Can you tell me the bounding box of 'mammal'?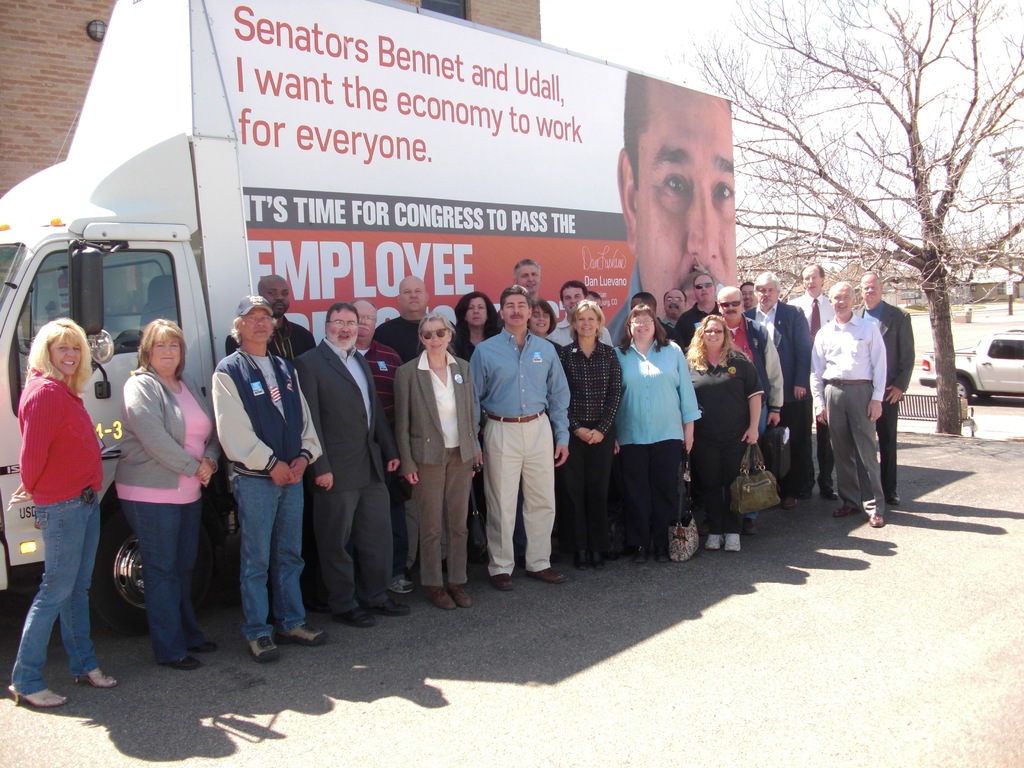
left=618, top=304, right=702, bottom=556.
